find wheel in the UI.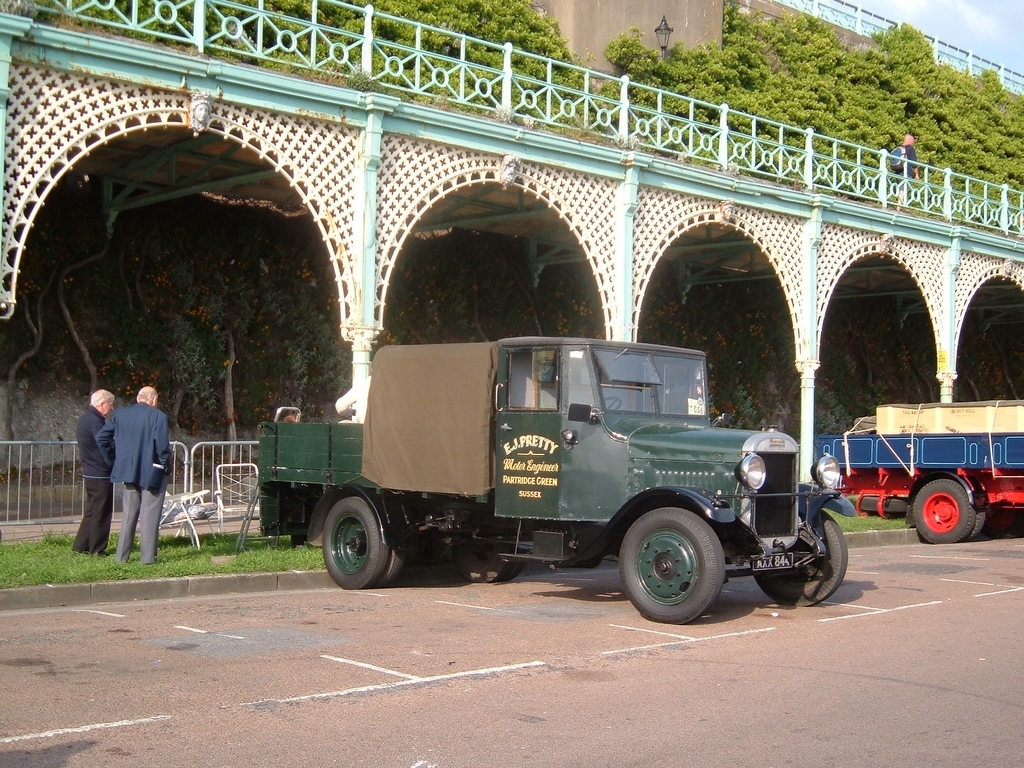
UI element at [907, 478, 988, 544].
